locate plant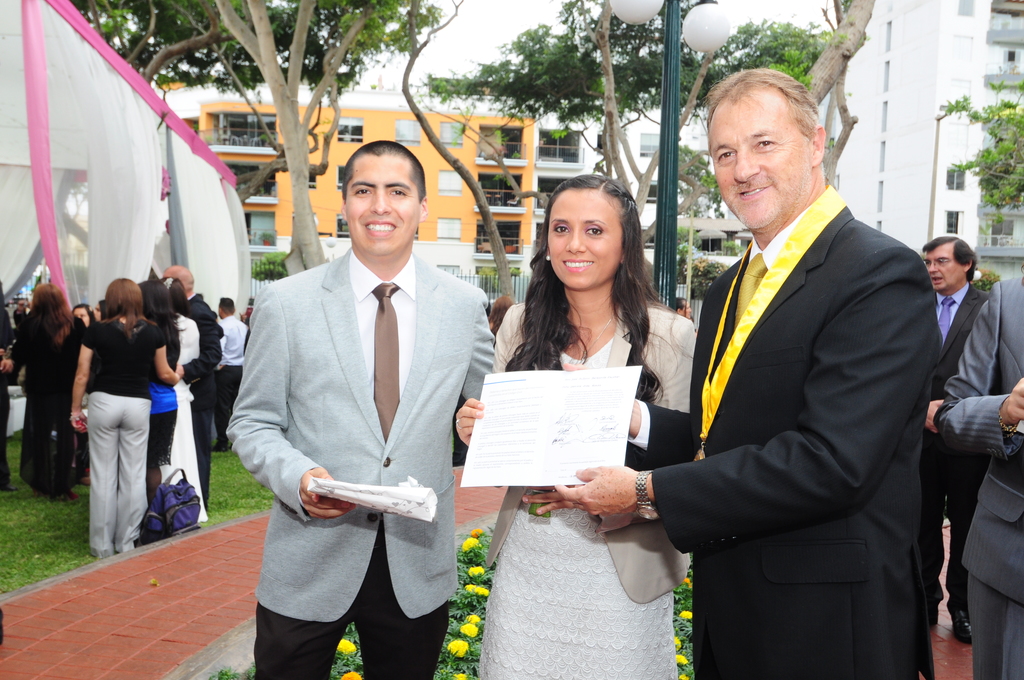
bbox(206, 446, 283, 522)
